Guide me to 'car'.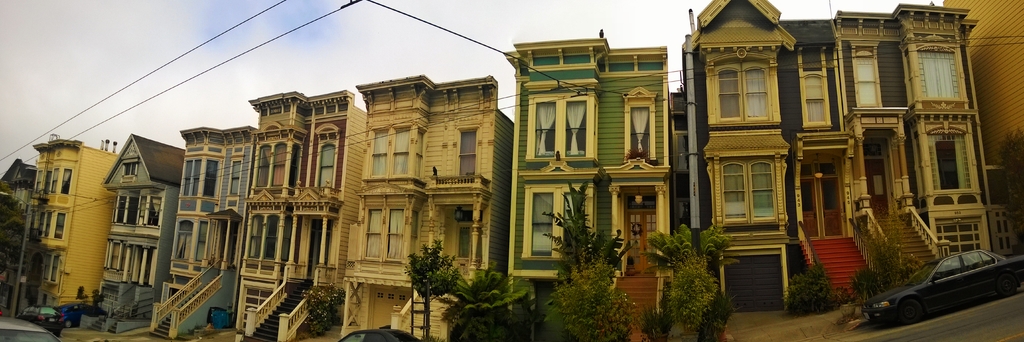
Guidance: <box>70,303,109,323</box>.
